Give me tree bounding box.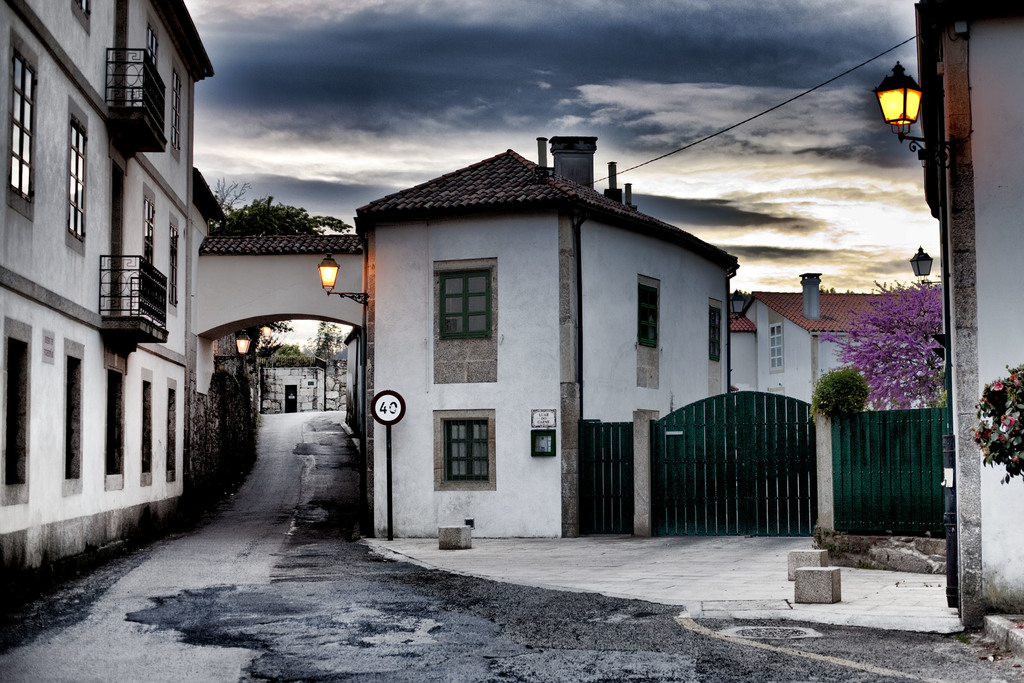
region(235, 317, 292, 374).
